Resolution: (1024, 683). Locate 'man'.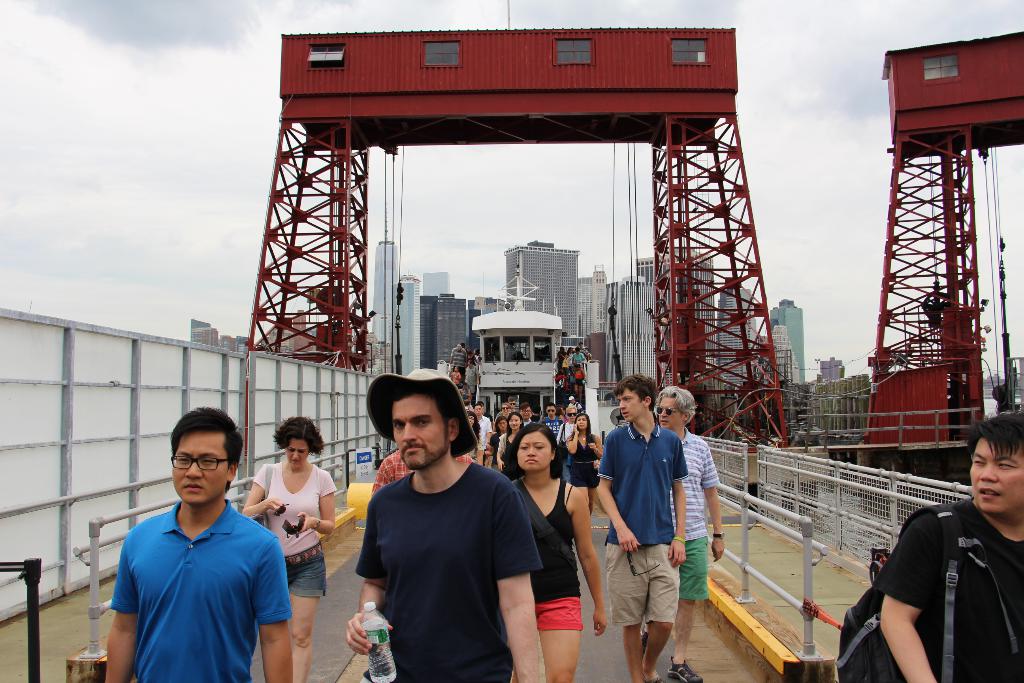
[546,404,563,448].
